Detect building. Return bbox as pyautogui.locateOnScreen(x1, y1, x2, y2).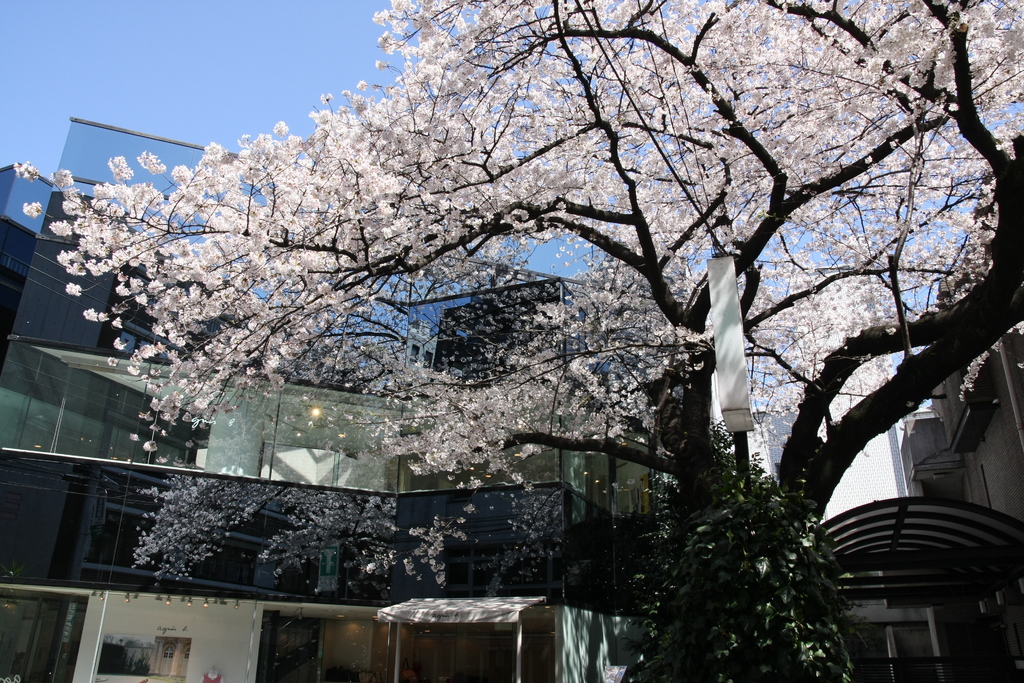
pyautogui.locateOnScreen(0, 111, 1023, 682).
